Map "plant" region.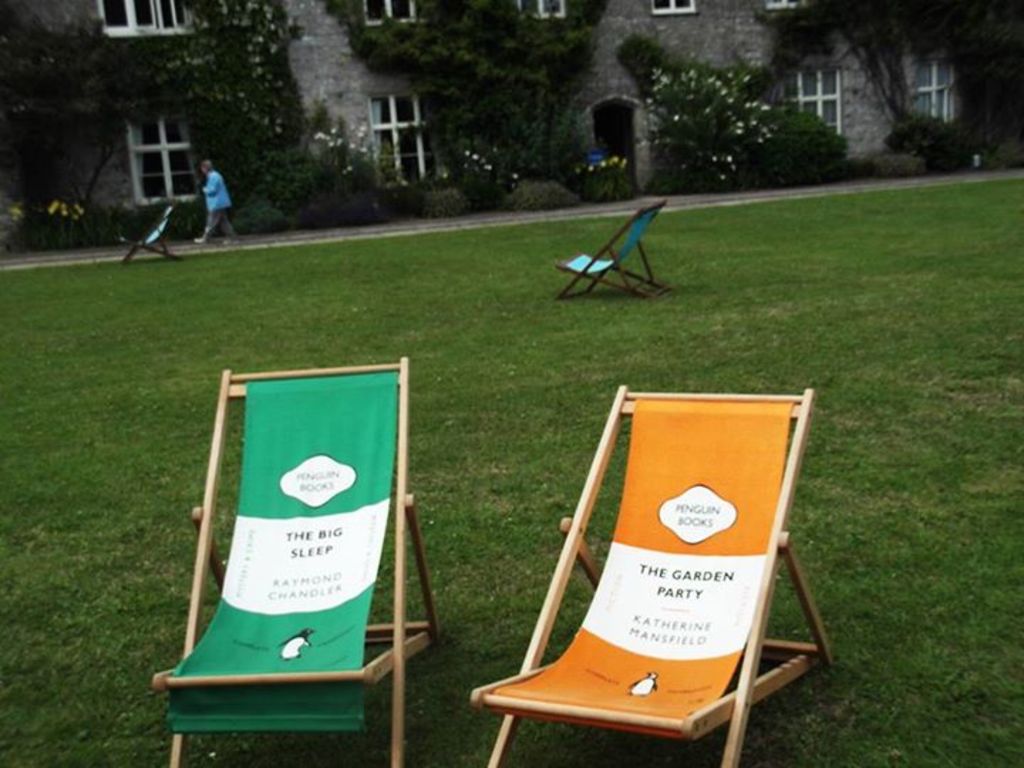
Mapped to BBox(607, 37, 859, 191).
